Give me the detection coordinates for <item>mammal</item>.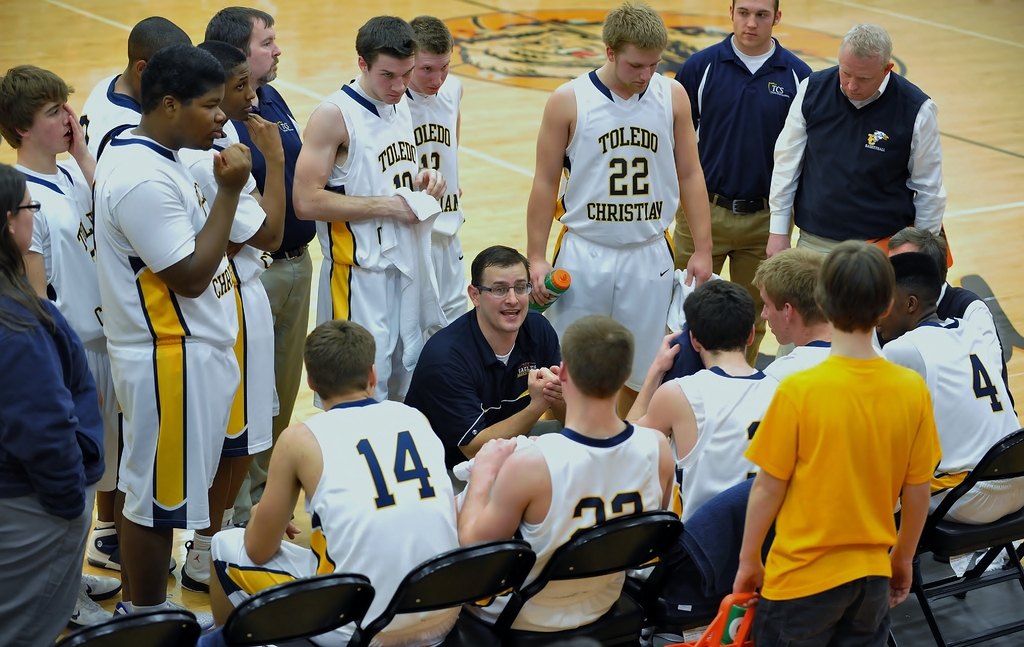
(x1=881, y1=225, x2=1018, y2=415).
